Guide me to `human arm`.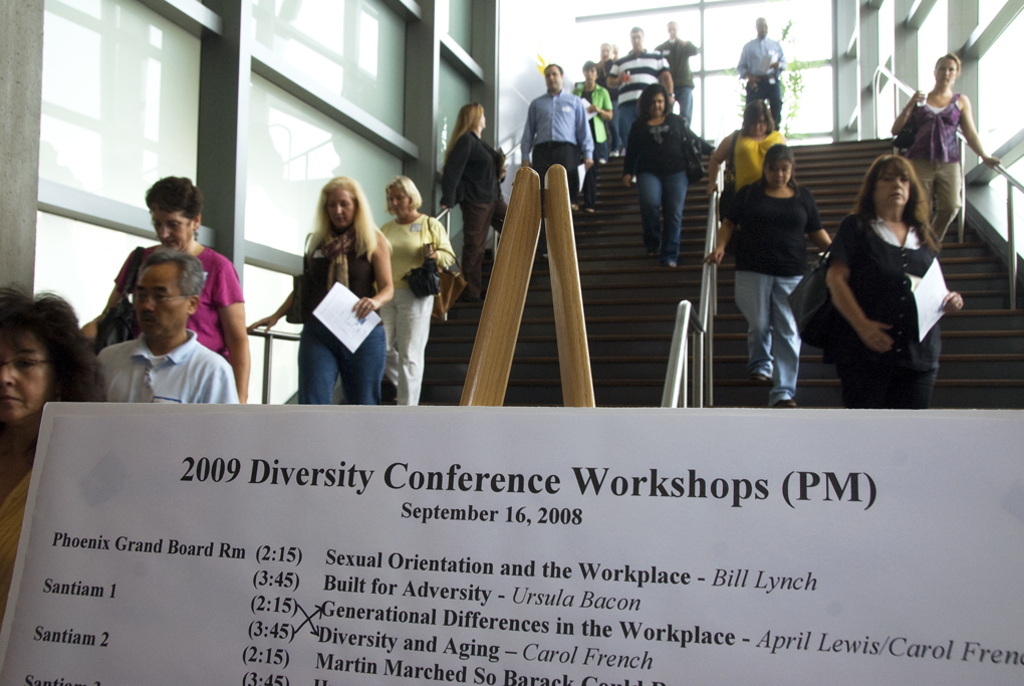
Guidance: region(805, 189, 847, 259).
